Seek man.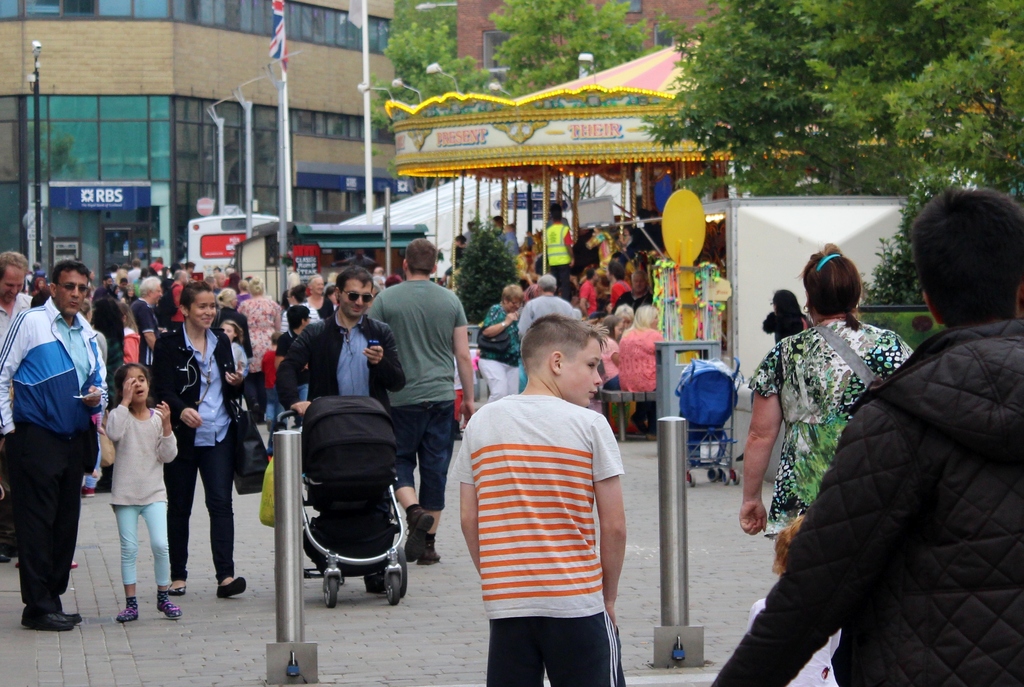
detection(93, 275, 113, 303).
